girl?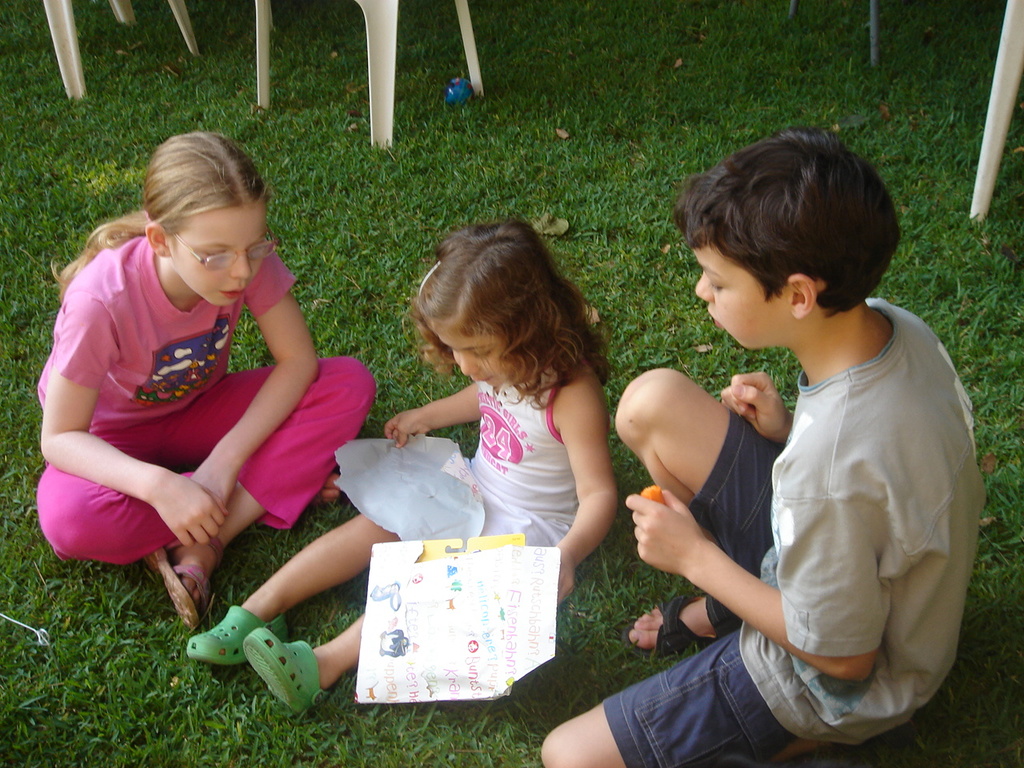
188,217,618,715
